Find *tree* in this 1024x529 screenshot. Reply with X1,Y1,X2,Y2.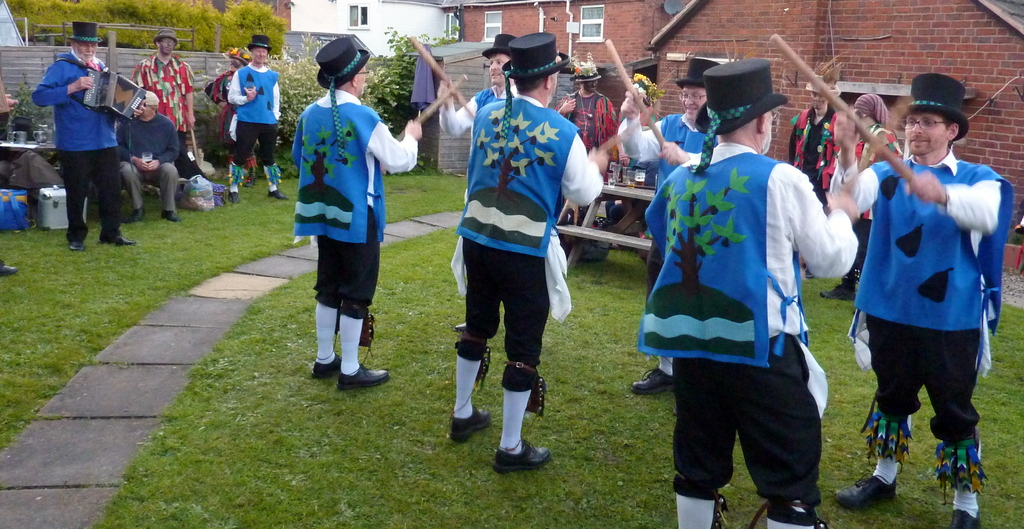
218,0,288,56.
